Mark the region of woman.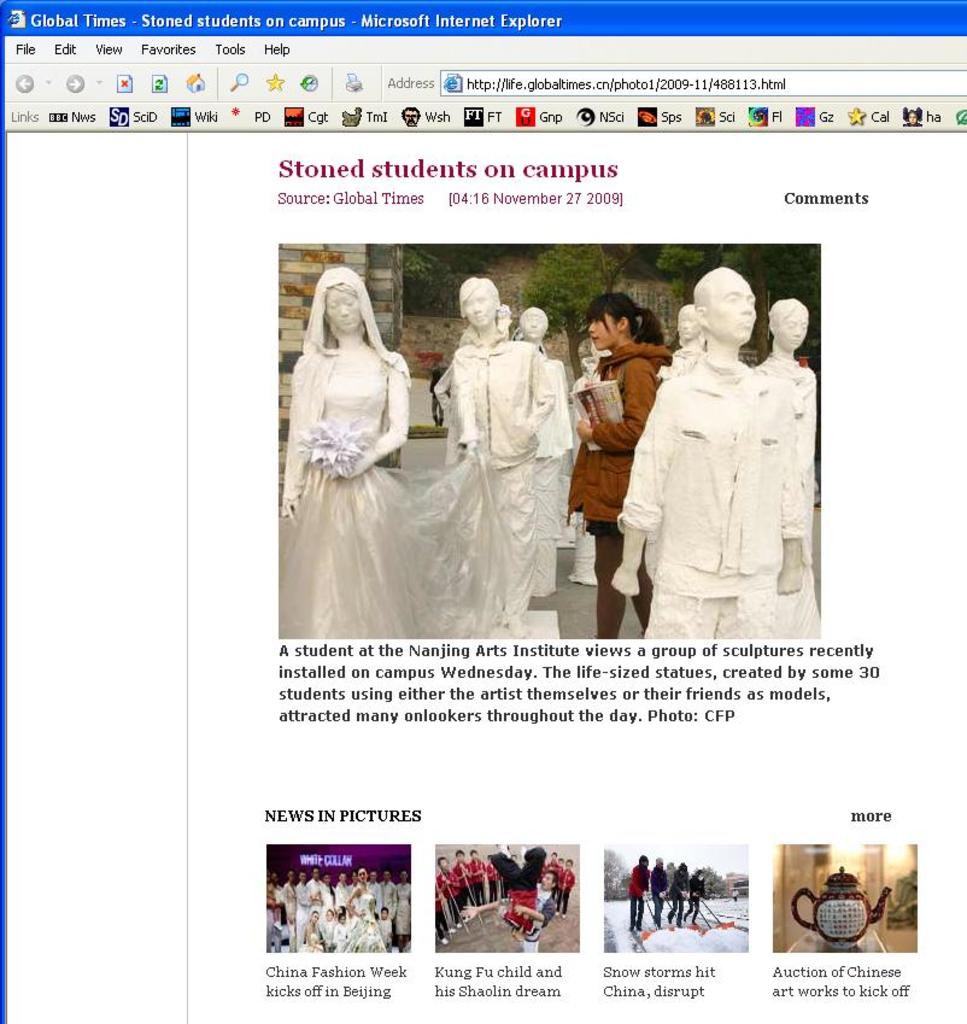
Region: select_region(569, 296, 672, 634).
